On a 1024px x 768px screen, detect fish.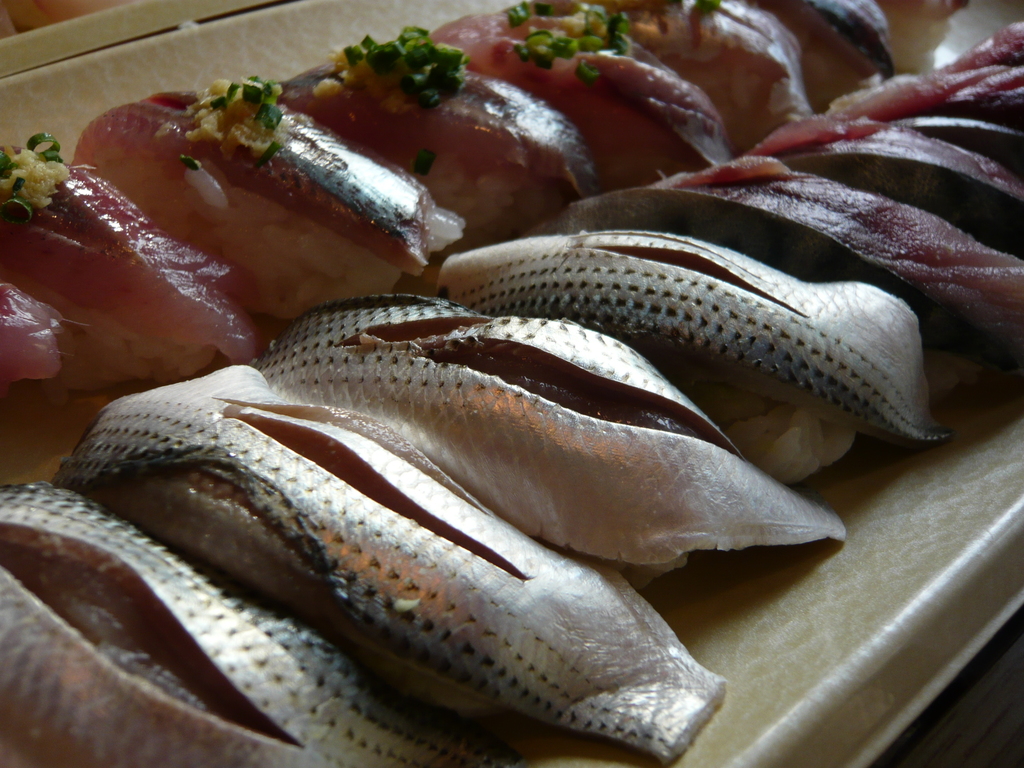
detection(443, 0, 732, 196).
